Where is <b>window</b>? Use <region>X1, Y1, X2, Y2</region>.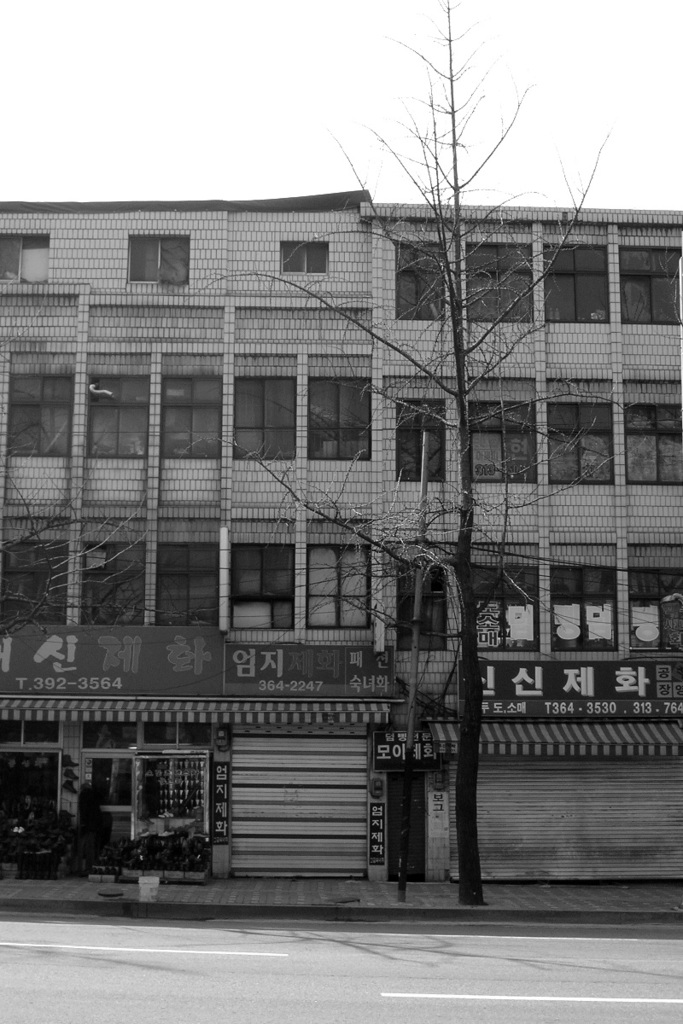
<region>505, 561, 542, 653</region>.
